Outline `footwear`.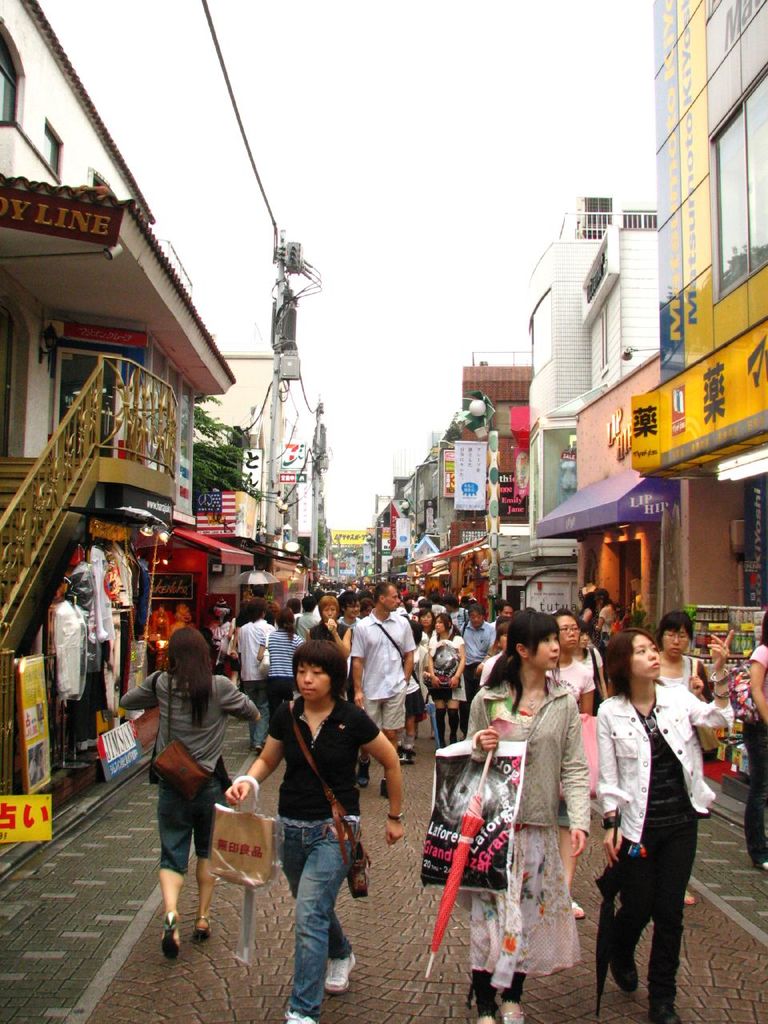
Outline: [left=326, top=942, right=358, bottom=990].
